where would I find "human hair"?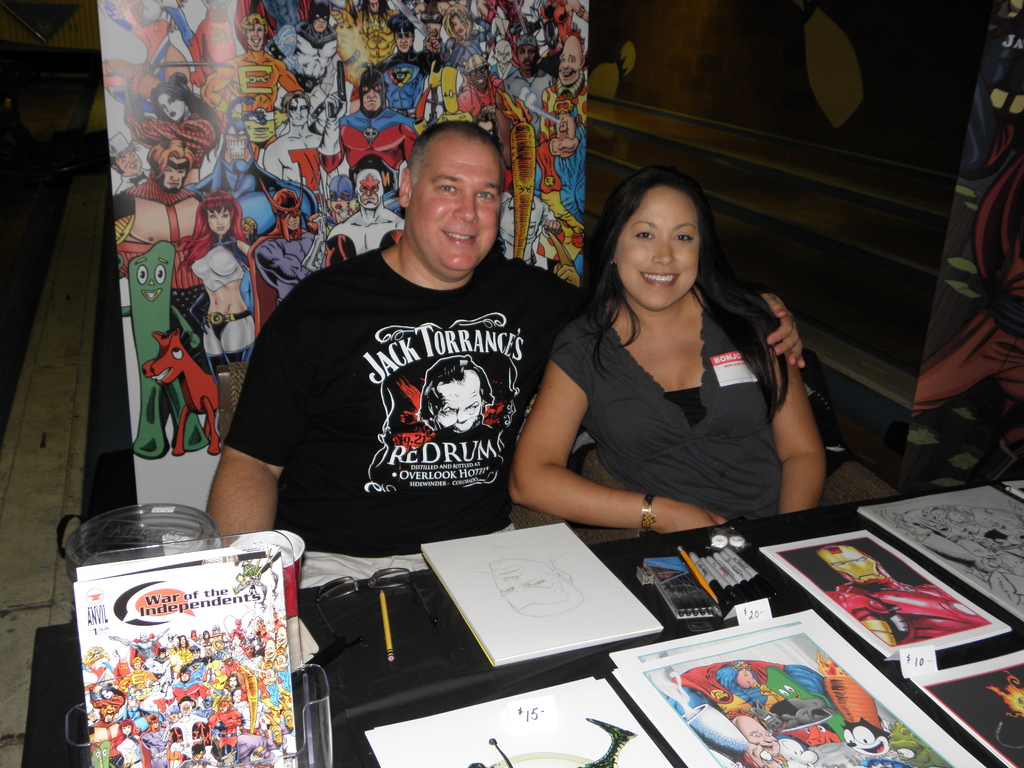
At {"x1": 176, "y1": 198, "x2": 248, "y2": 269}.
